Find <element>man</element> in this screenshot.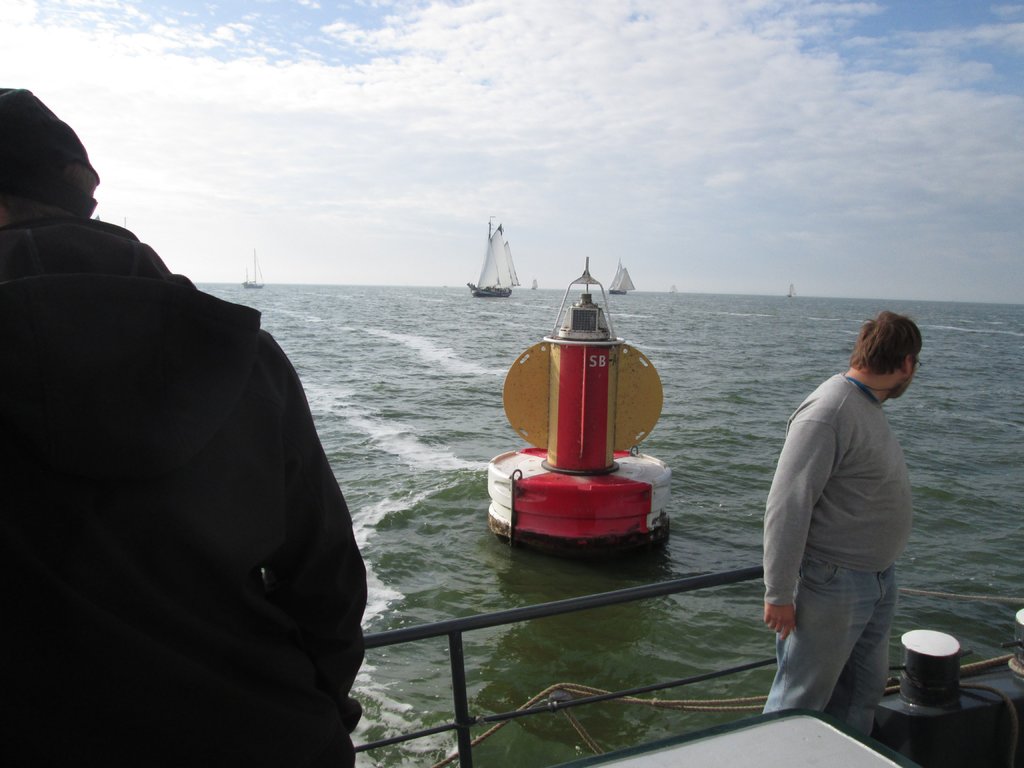
The bounding box for <element>man</element> is <bbox>0, 84, 364, 767</bbox>.
